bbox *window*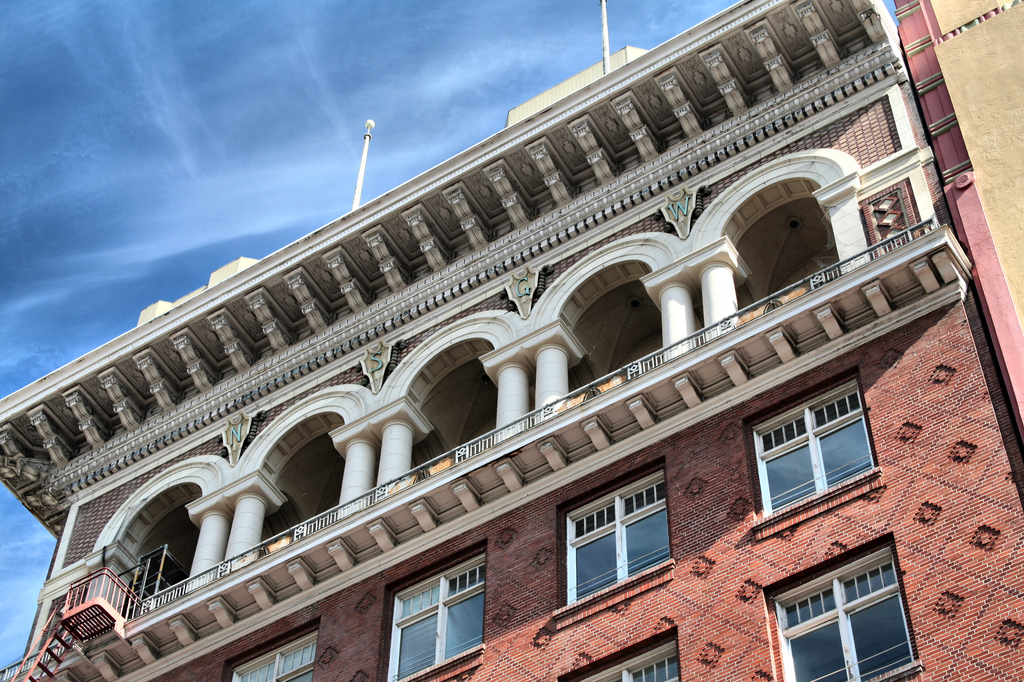
[742, 374, 881, 539]
